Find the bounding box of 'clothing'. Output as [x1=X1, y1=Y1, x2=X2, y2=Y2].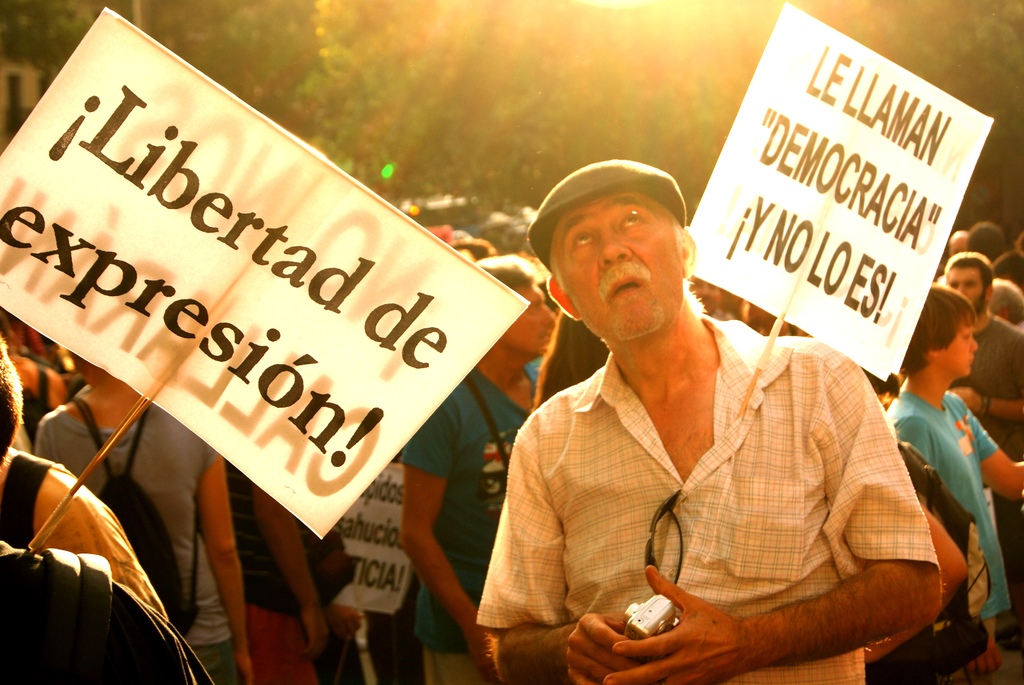
[x1=496, y1=276, x2=932, y2=675].
